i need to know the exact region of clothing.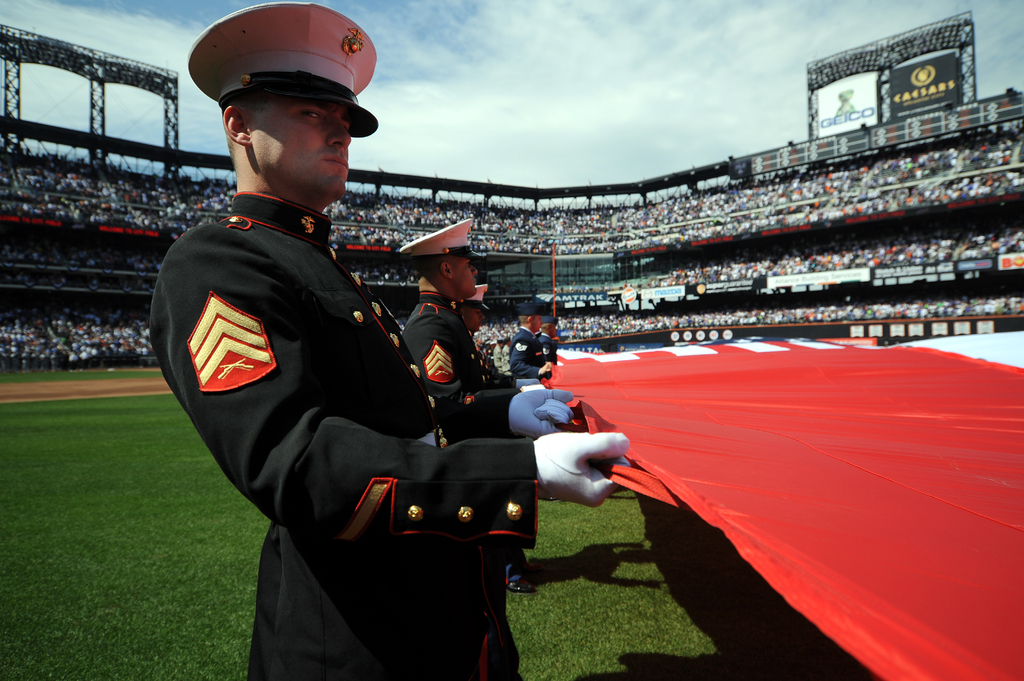
Region: bbox(489, 342, 502, 378).
